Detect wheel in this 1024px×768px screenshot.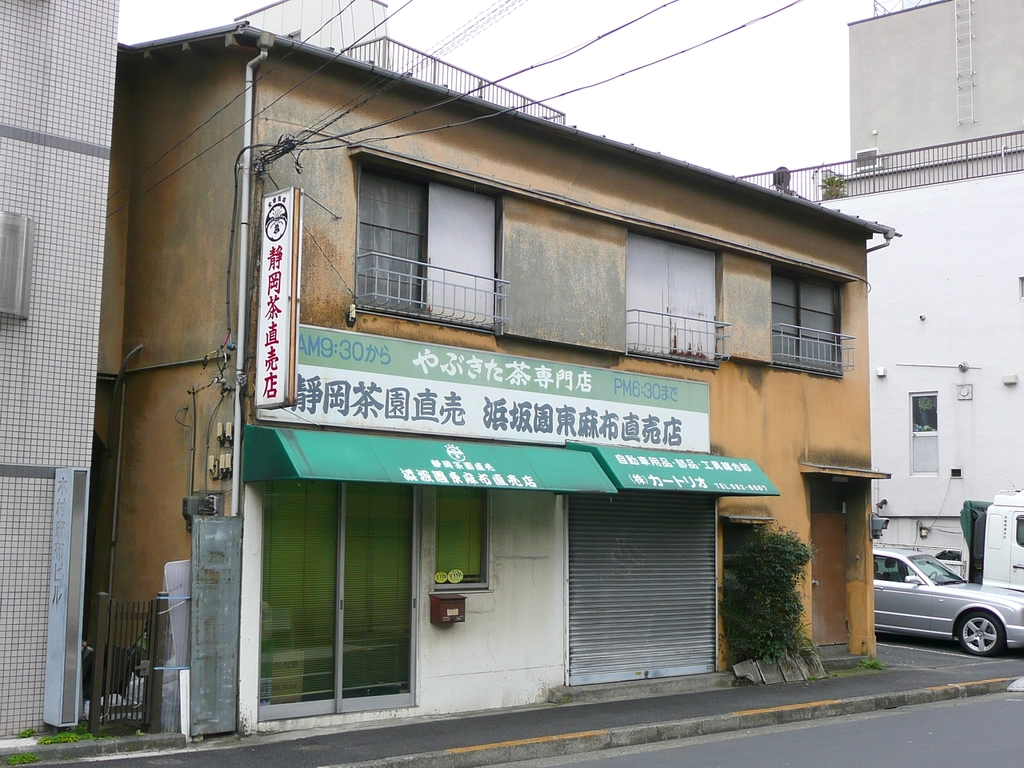
Detection: [956, 614, 1004, 658].
